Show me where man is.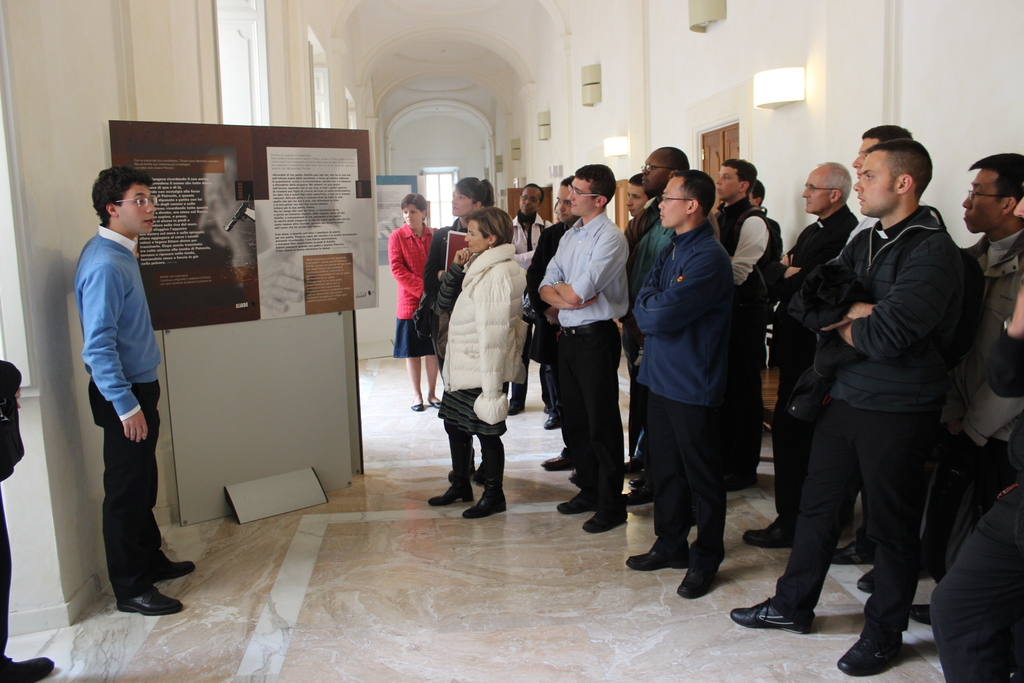
man is at [left=900, top=152, right=1023, bottom=630].
